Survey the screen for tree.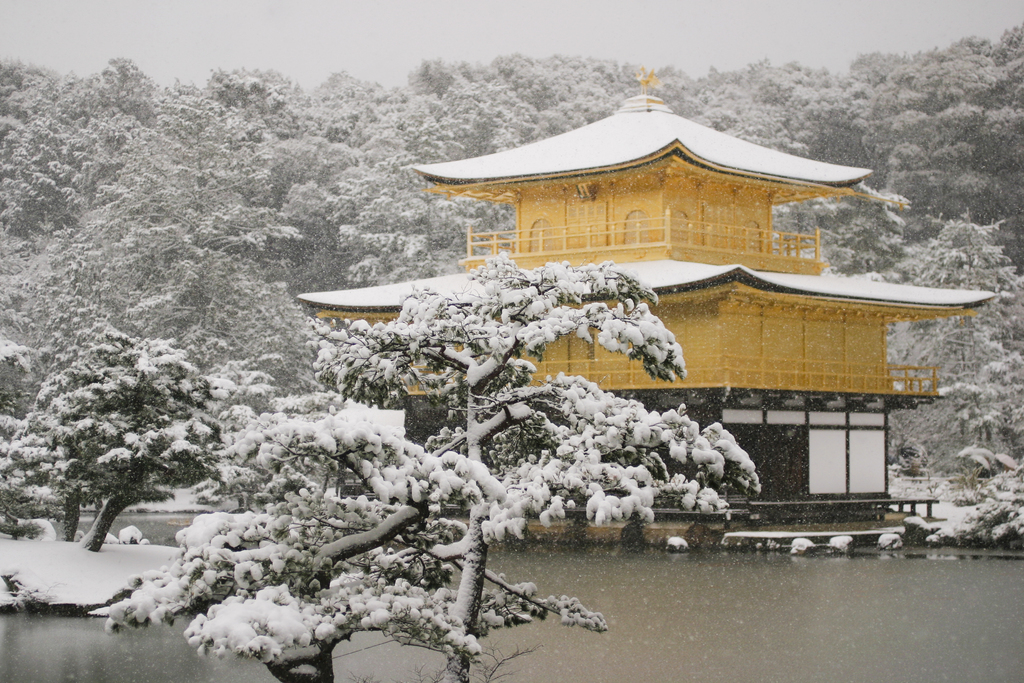
Survey found: region(0, 412, 42, 530).
